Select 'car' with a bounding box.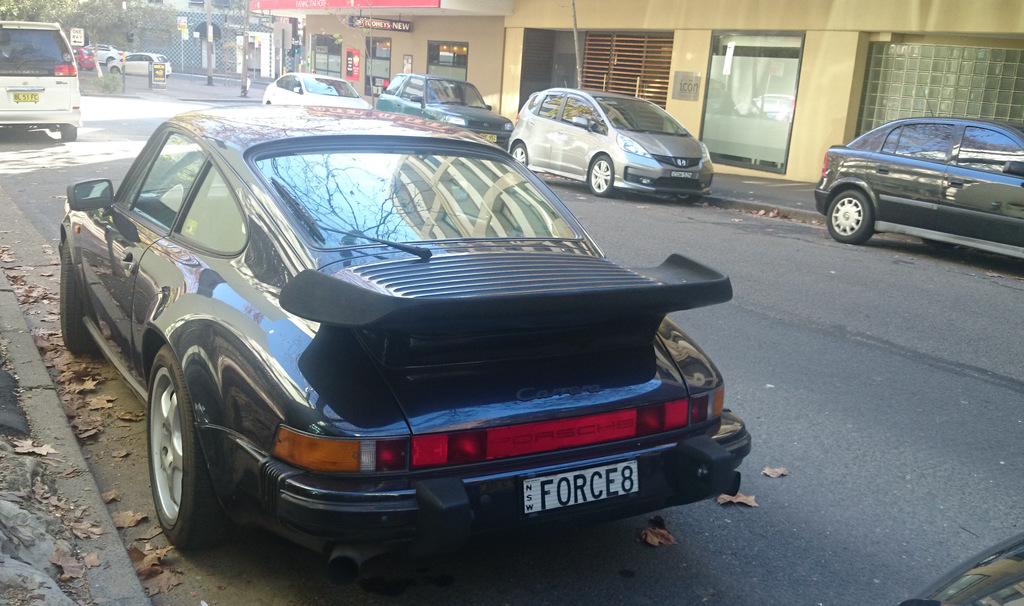
l=500, t=88, r=718, b=204.
